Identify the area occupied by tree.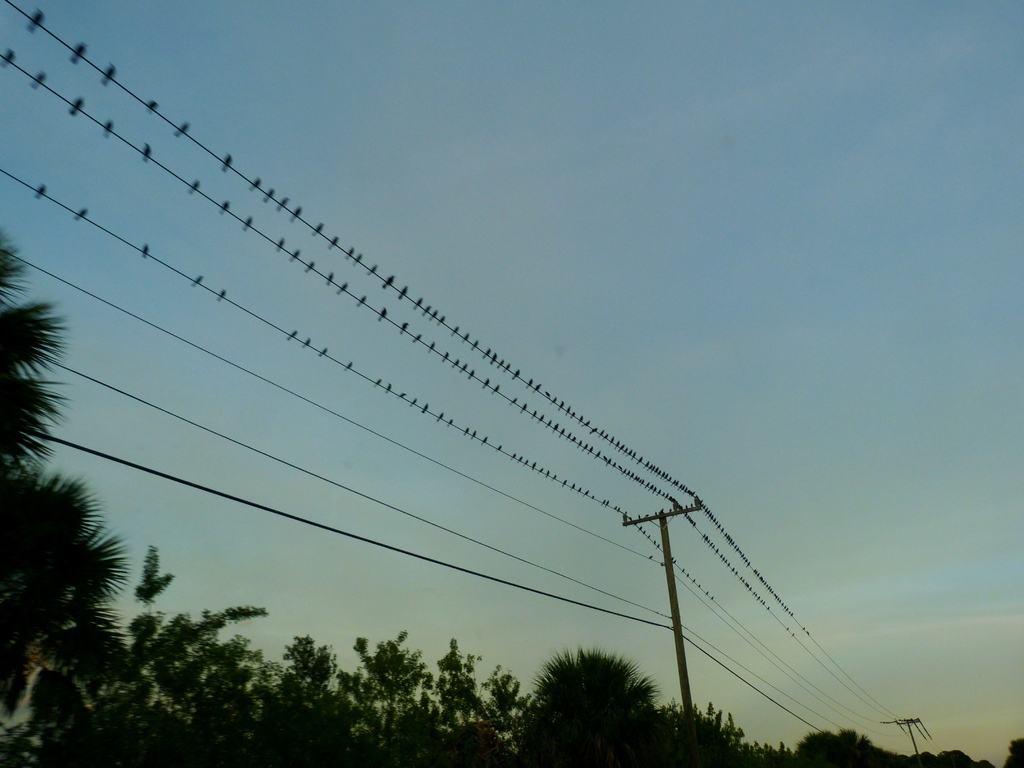
Area: select_region(0, 536, 287, 767).
